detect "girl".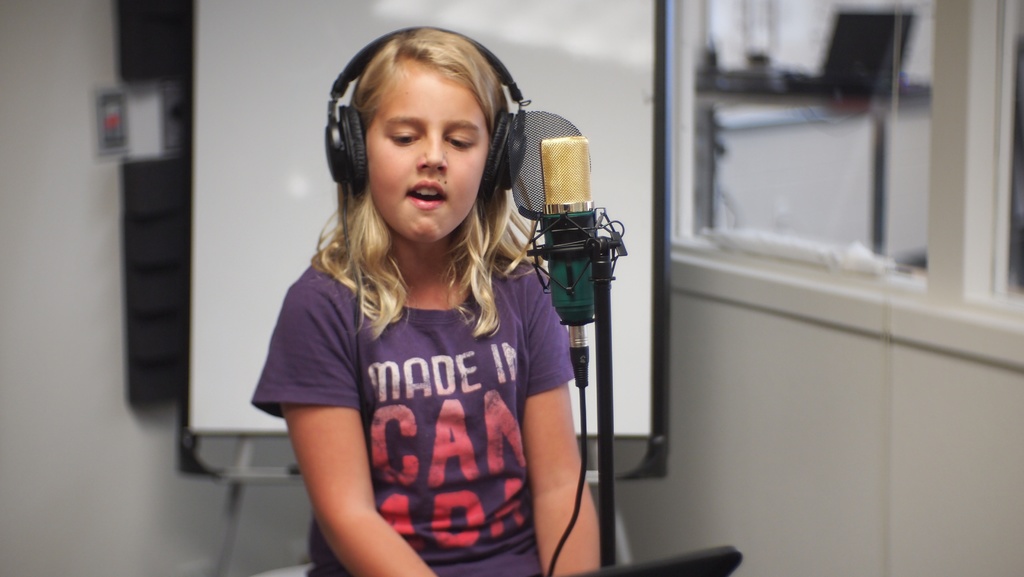
Detected at [250, 20, 614, 576].
